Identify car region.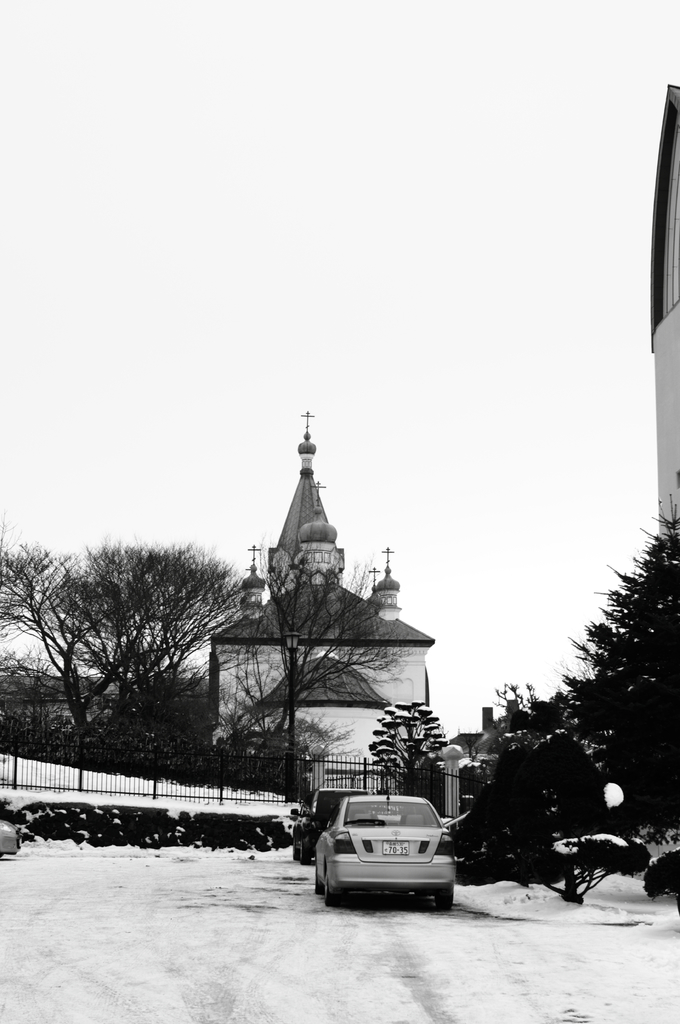
Region: <region>318, 792, 460, 913</region>.
